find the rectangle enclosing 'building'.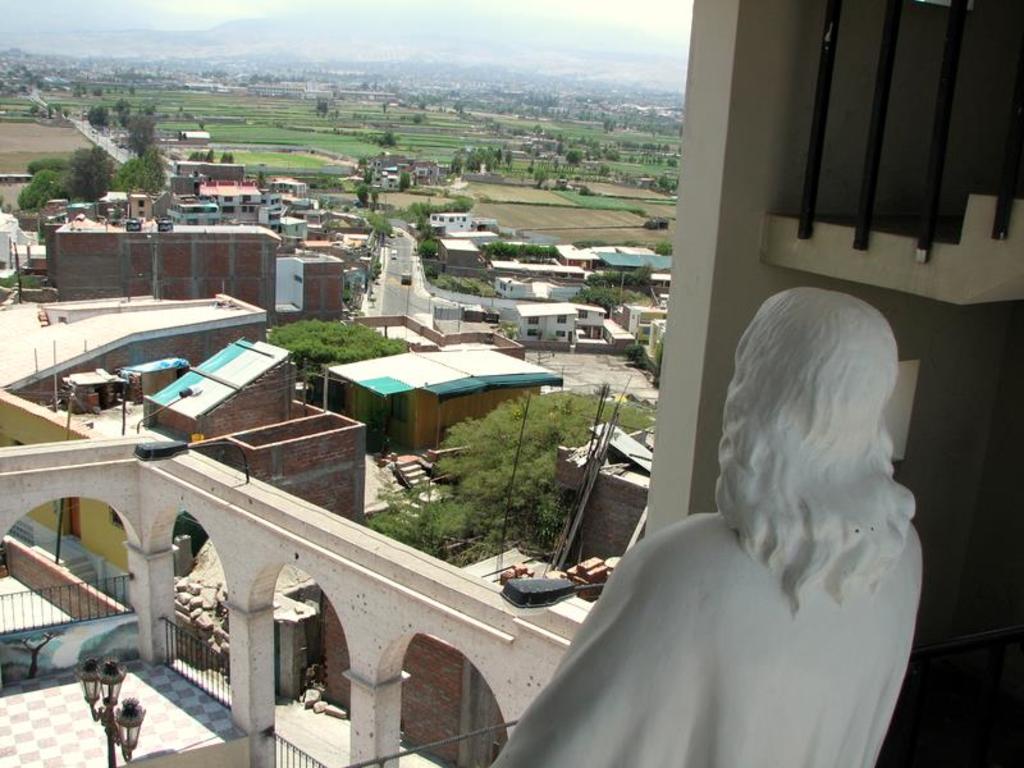
left=0, top=0, right=1023, bottom=767.
